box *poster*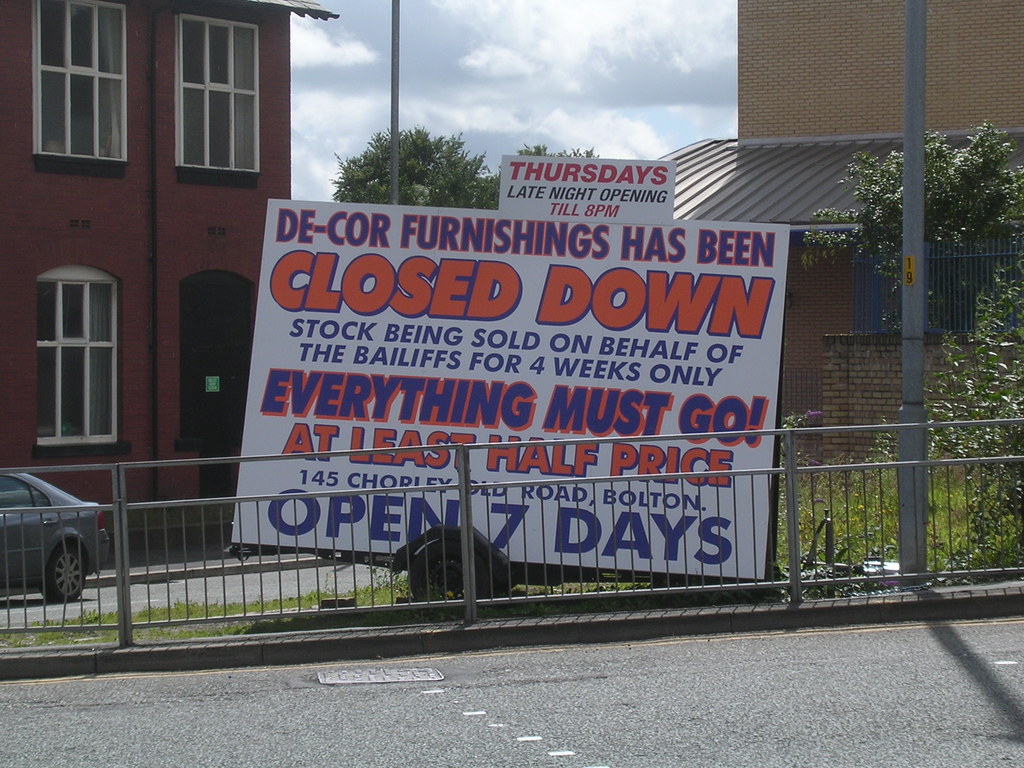
box(230, 195, 787, 582)
